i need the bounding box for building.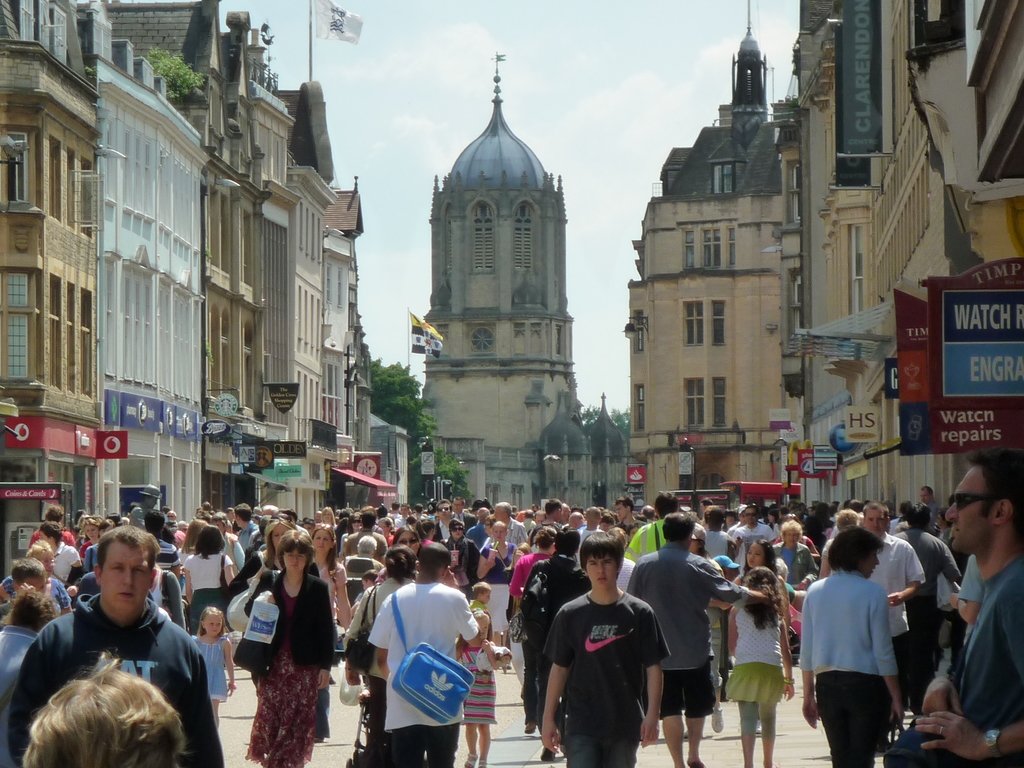
Here it is: [419, 58, 628, 506].
